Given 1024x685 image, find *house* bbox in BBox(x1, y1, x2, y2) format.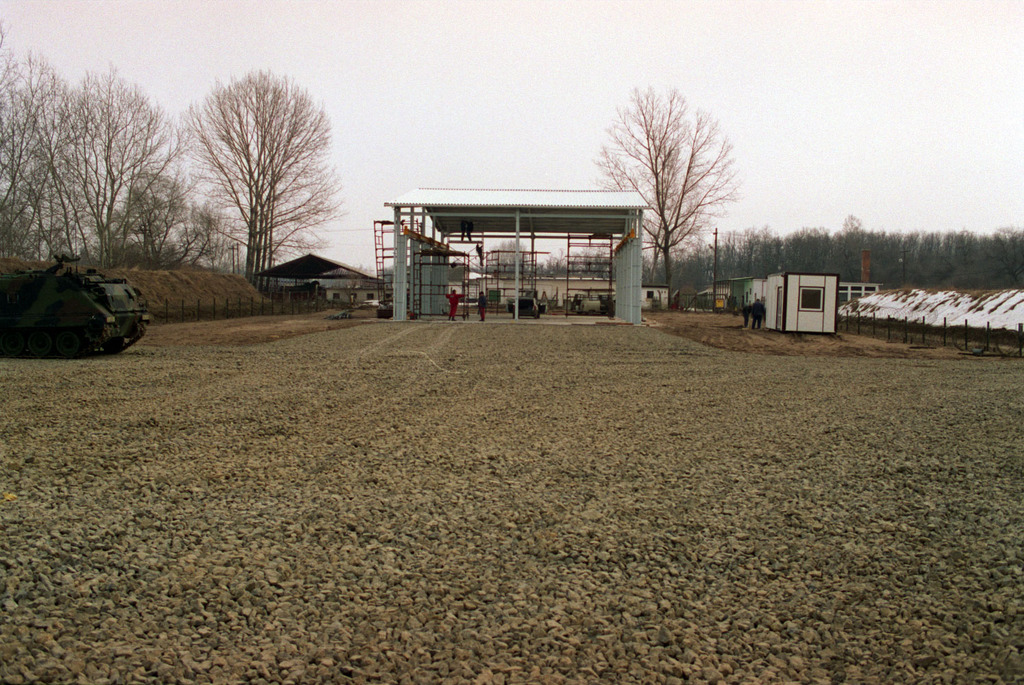
BBox(762, 268, 834, 336).
